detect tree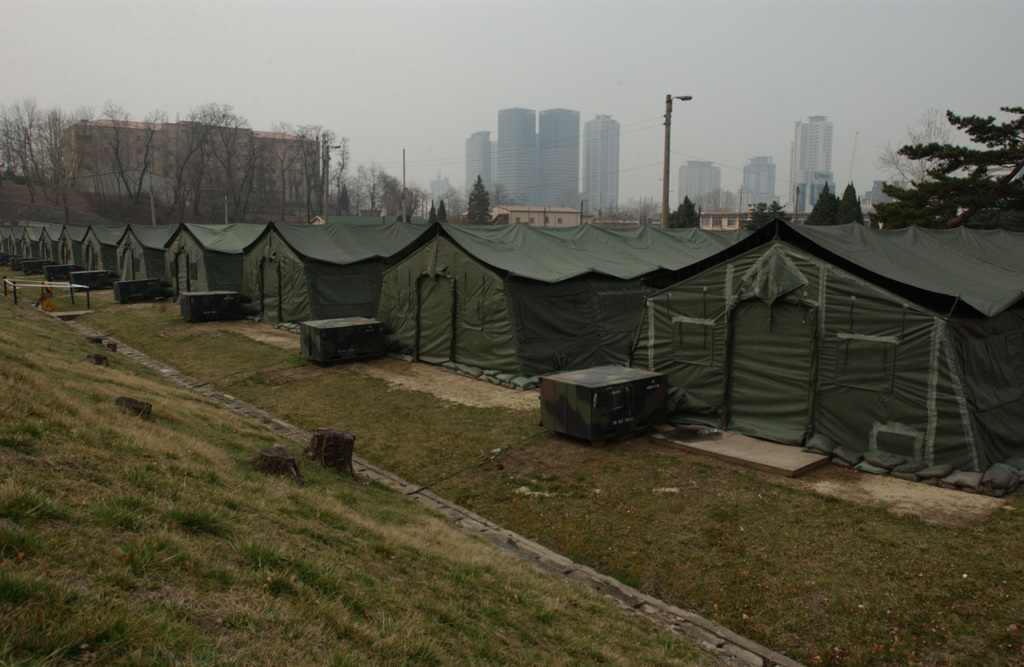
(739, 207, 769, 233)
